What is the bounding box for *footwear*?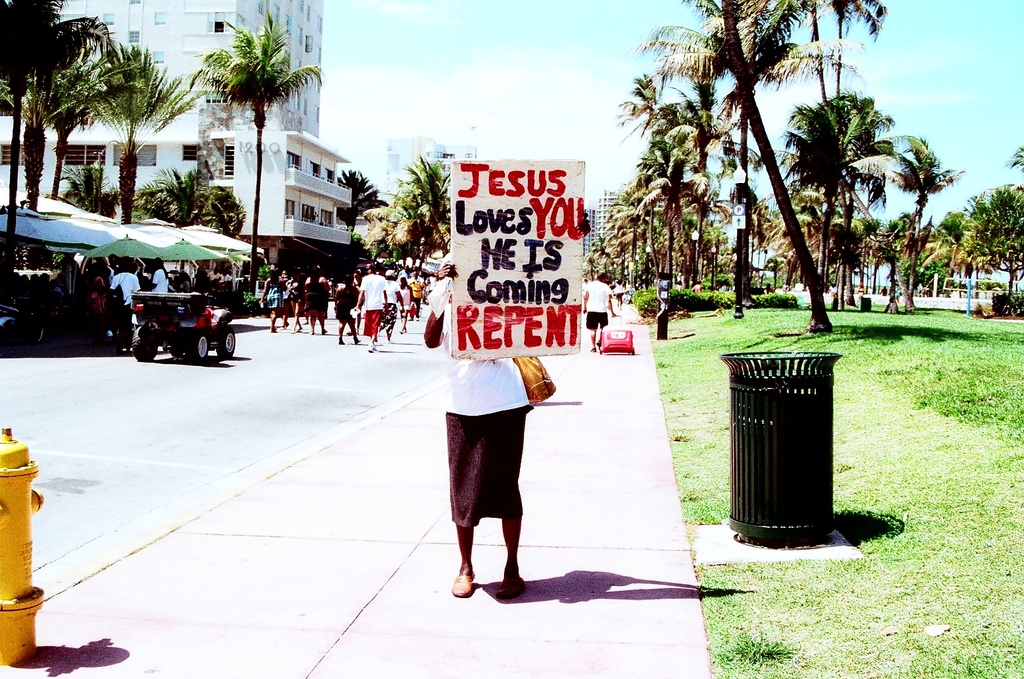
<box>596,340,601,344</box>.
